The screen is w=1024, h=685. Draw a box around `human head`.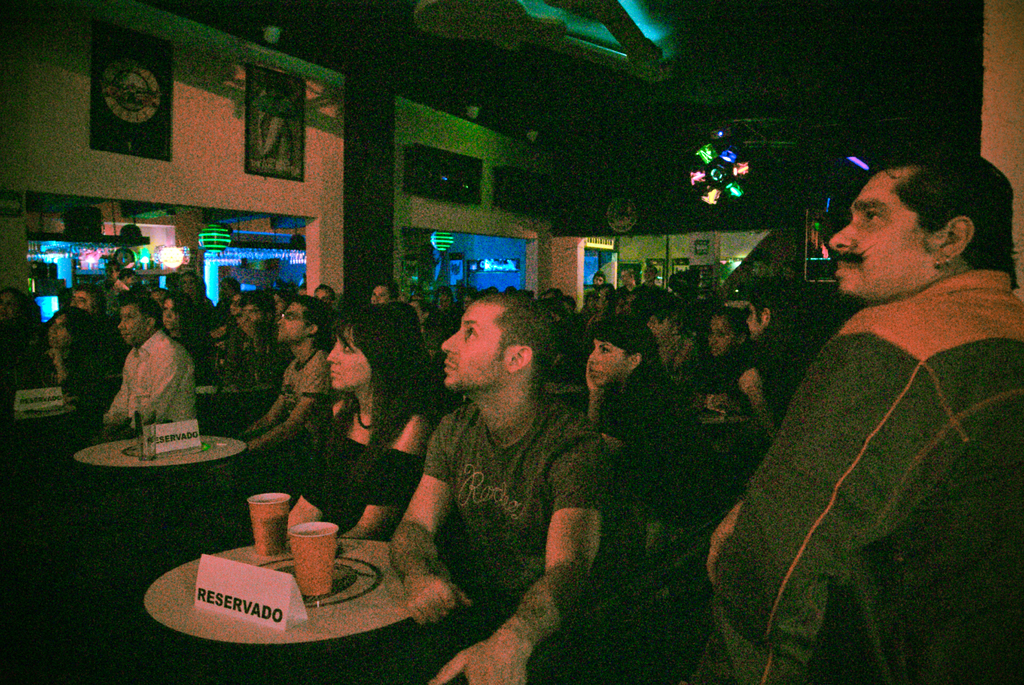
detection(273, 299, 325, 343).
